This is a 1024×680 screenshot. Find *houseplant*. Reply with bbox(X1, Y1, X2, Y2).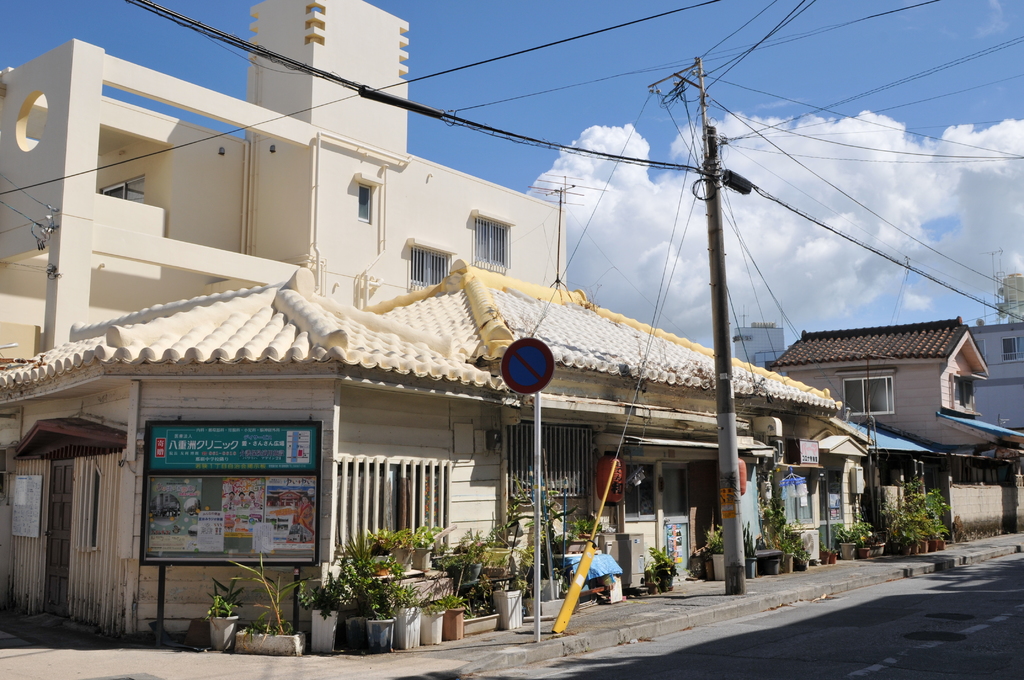
bbox(697, 545, 716, 580).
